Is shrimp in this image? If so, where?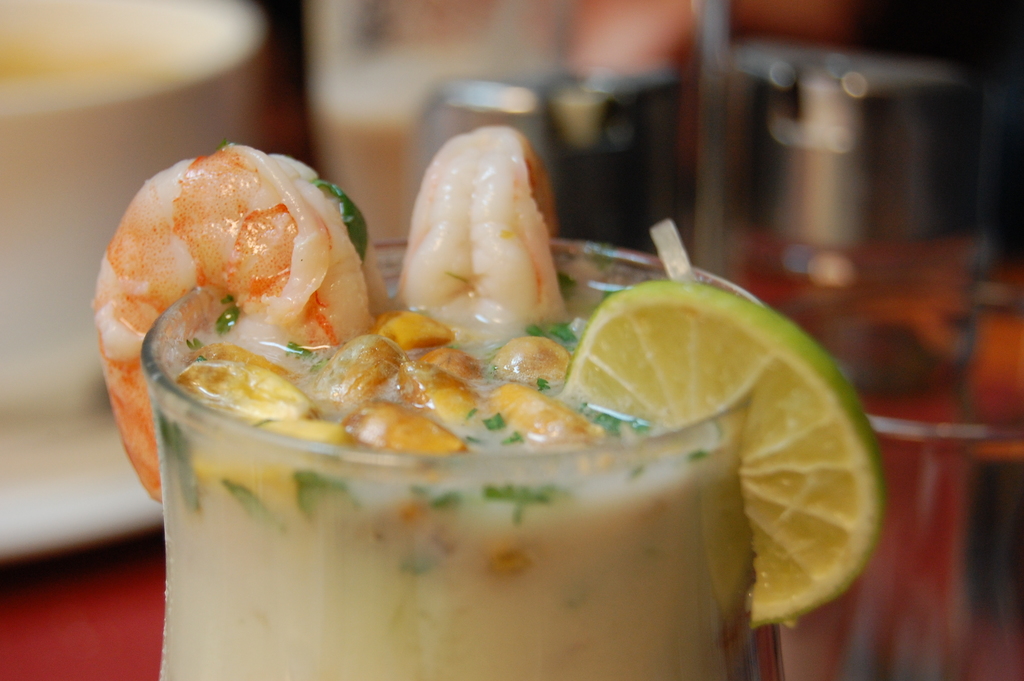
Yes, at Rect(399, 119, 563, 325).
